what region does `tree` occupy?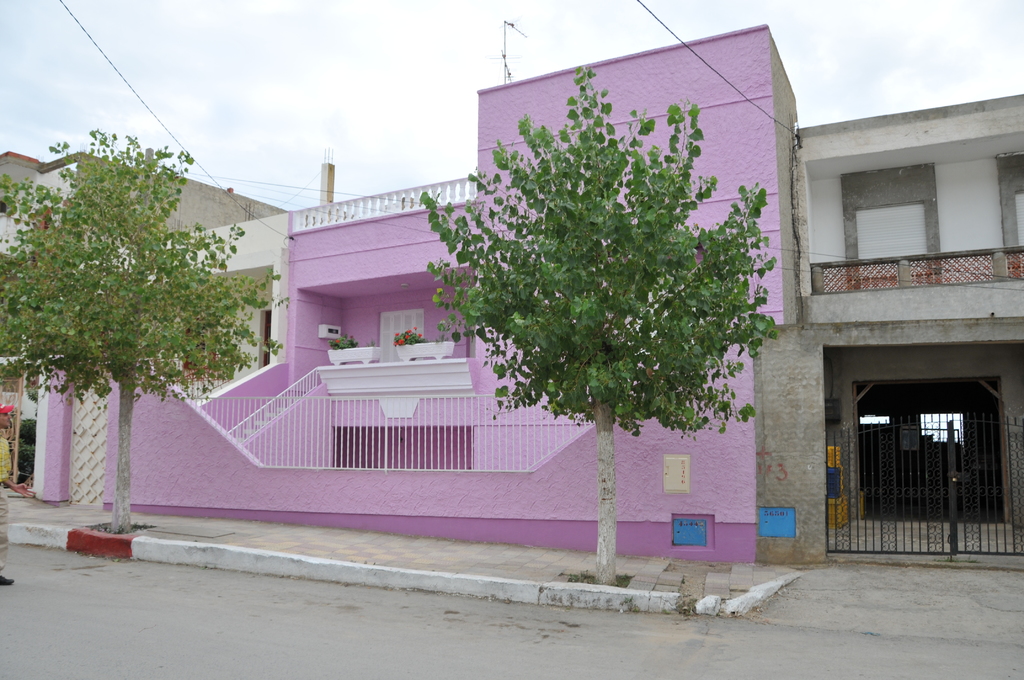
box=[415, 60, 779, 585].
